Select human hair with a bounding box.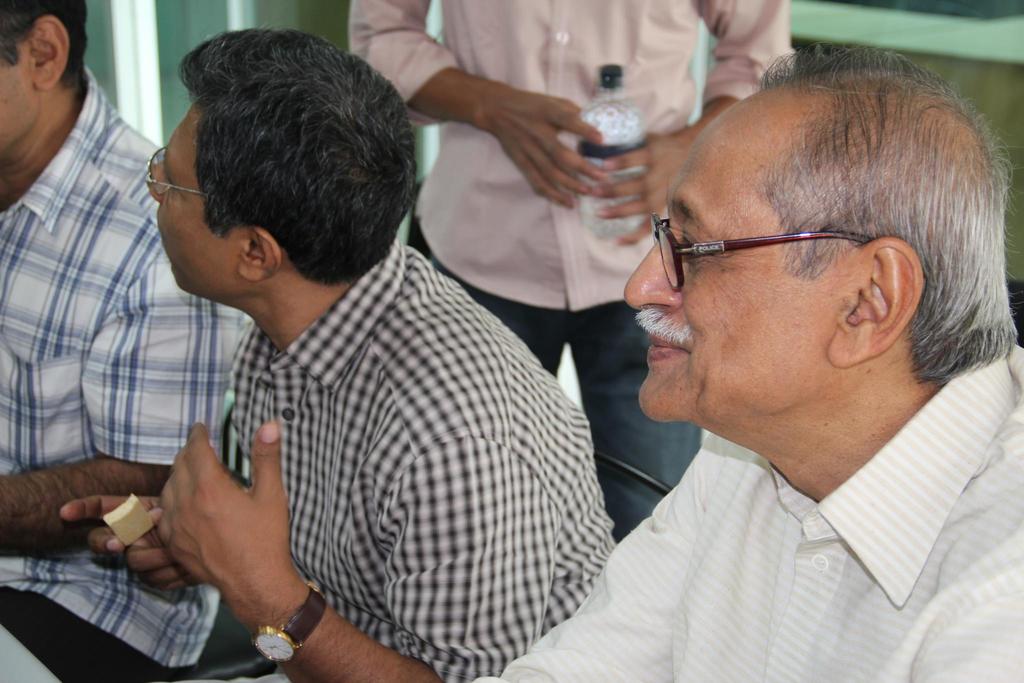
select_region(0, 0, 89, 81).
